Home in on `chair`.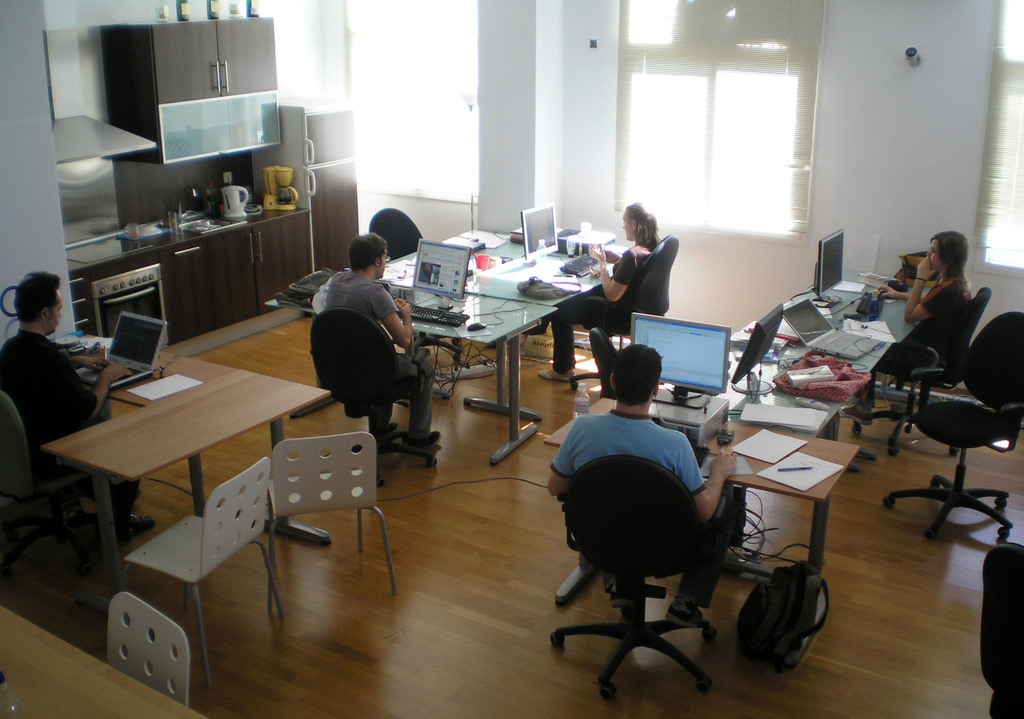
Homed in at box=[861, 285, 991, 459].
